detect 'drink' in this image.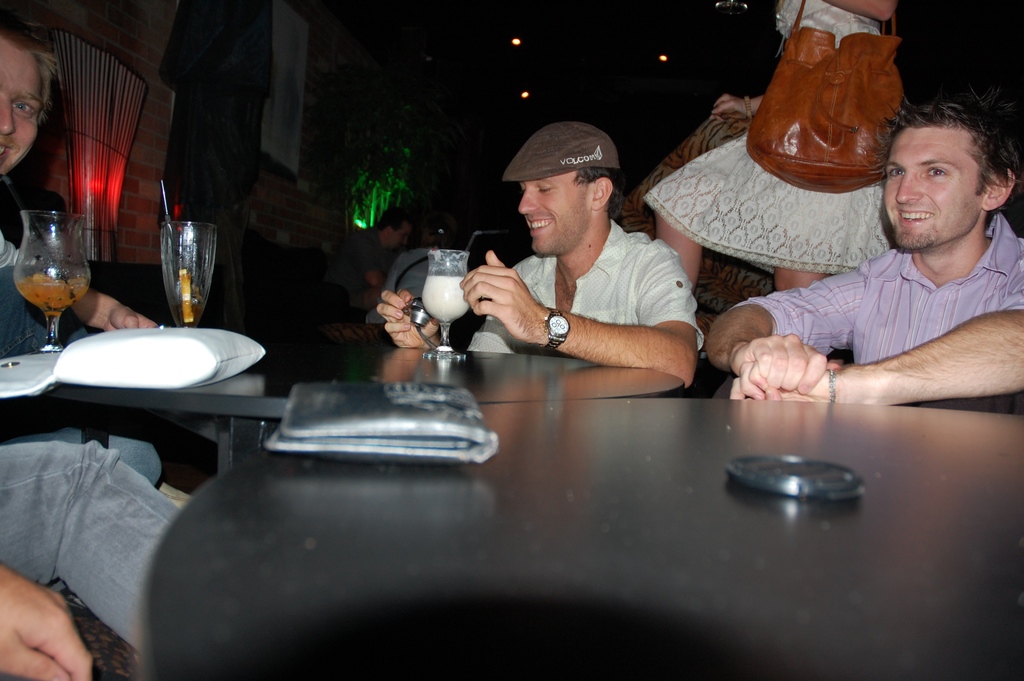
Detection: (11, 211, 90, 359).
